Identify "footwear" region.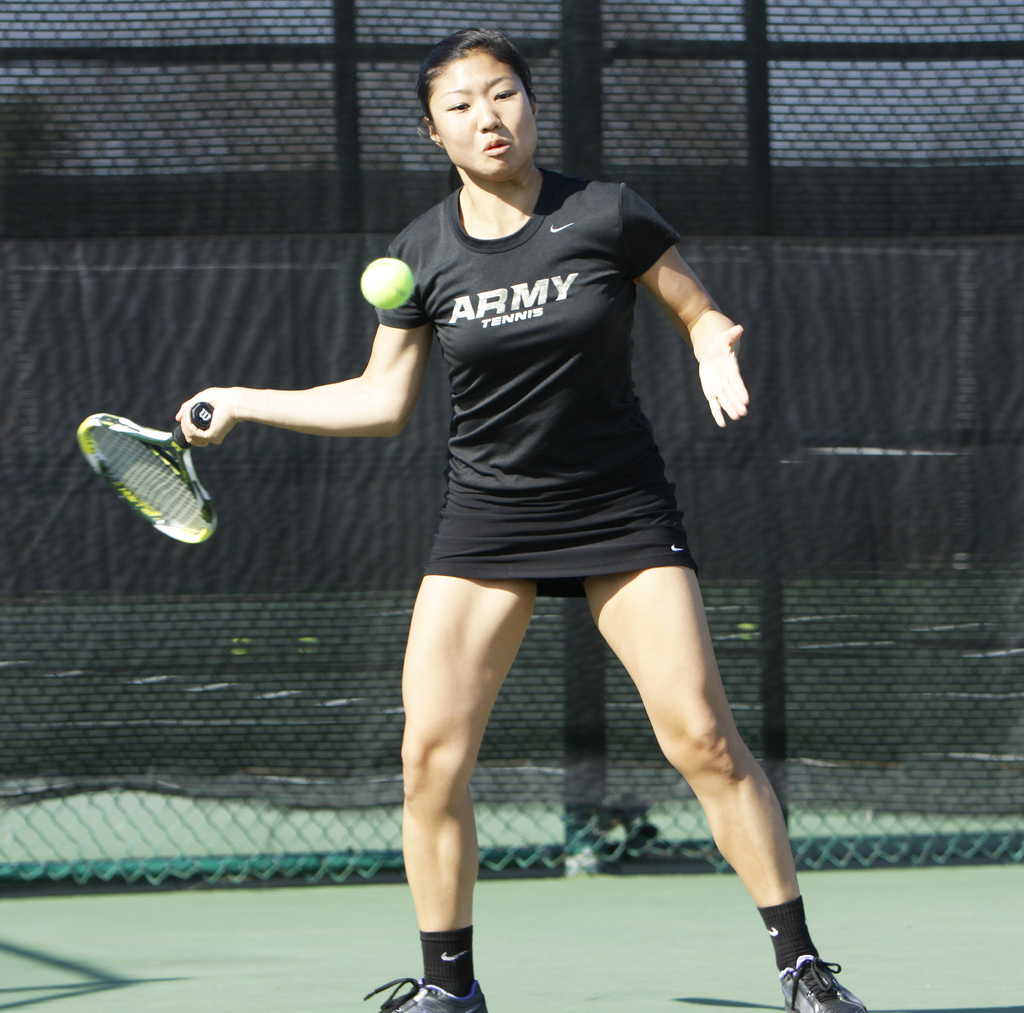
Region: 776 955 872 1012.
